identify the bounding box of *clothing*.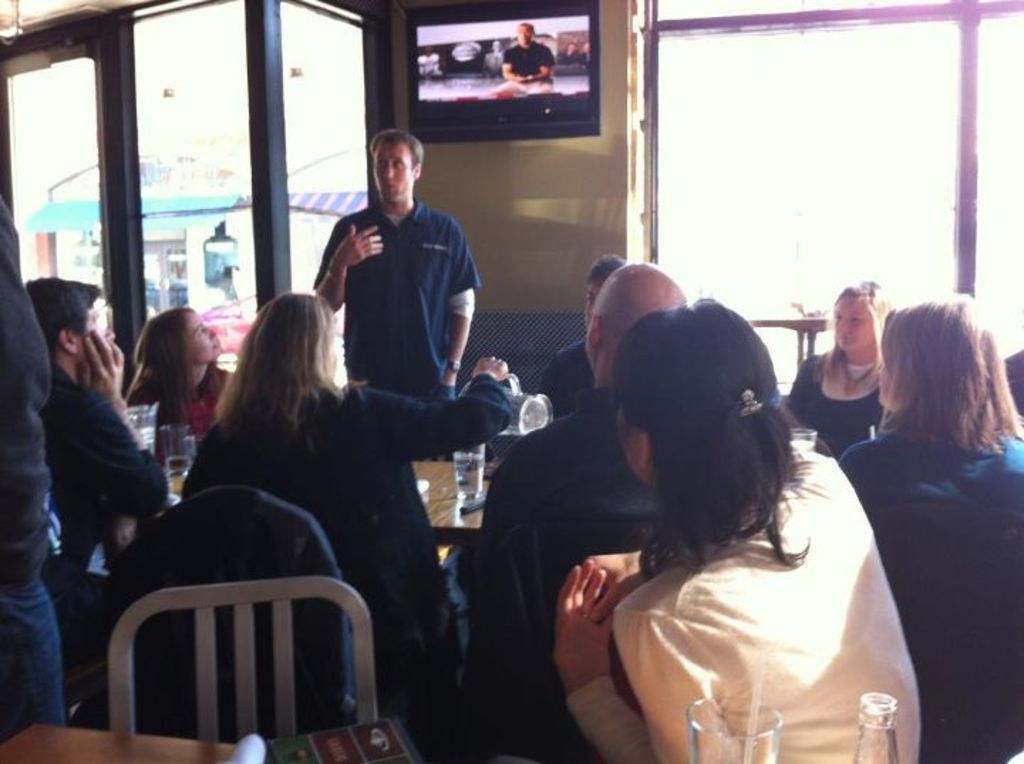
[791,347,882,457].
